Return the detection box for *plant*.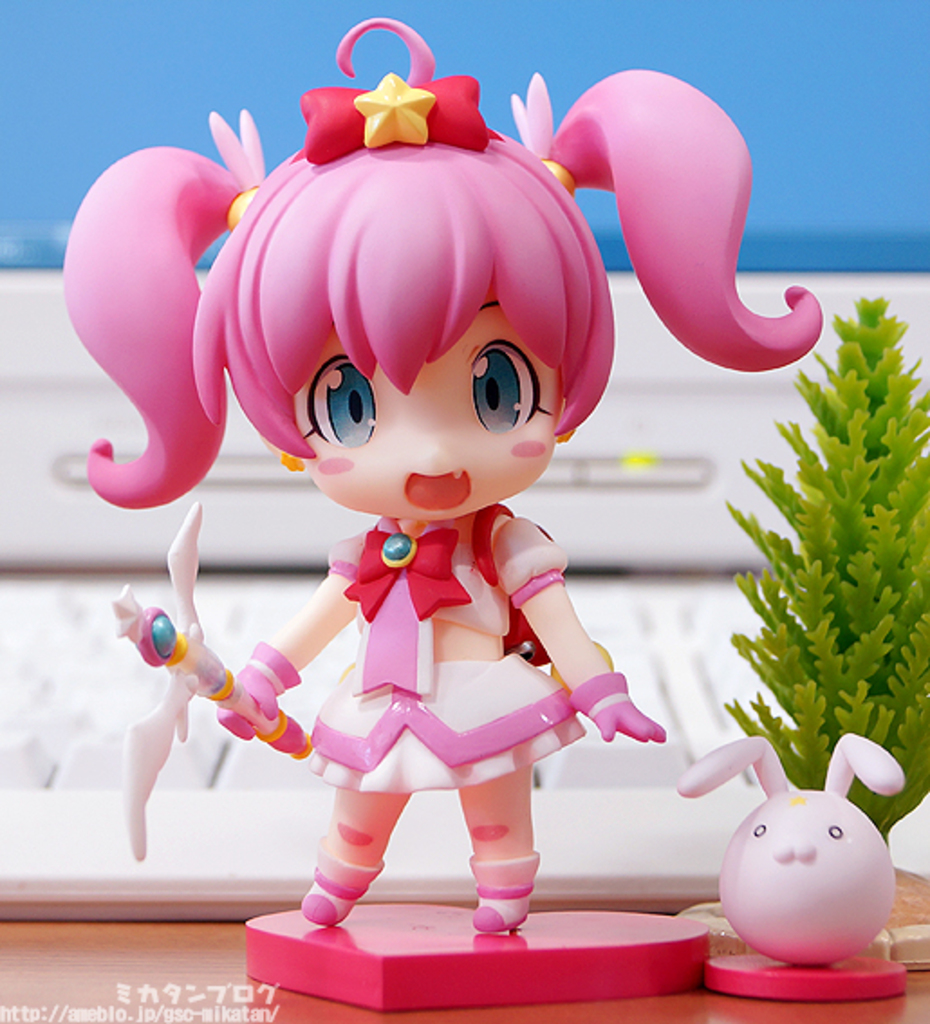
region(713, 289, 928, 863).
